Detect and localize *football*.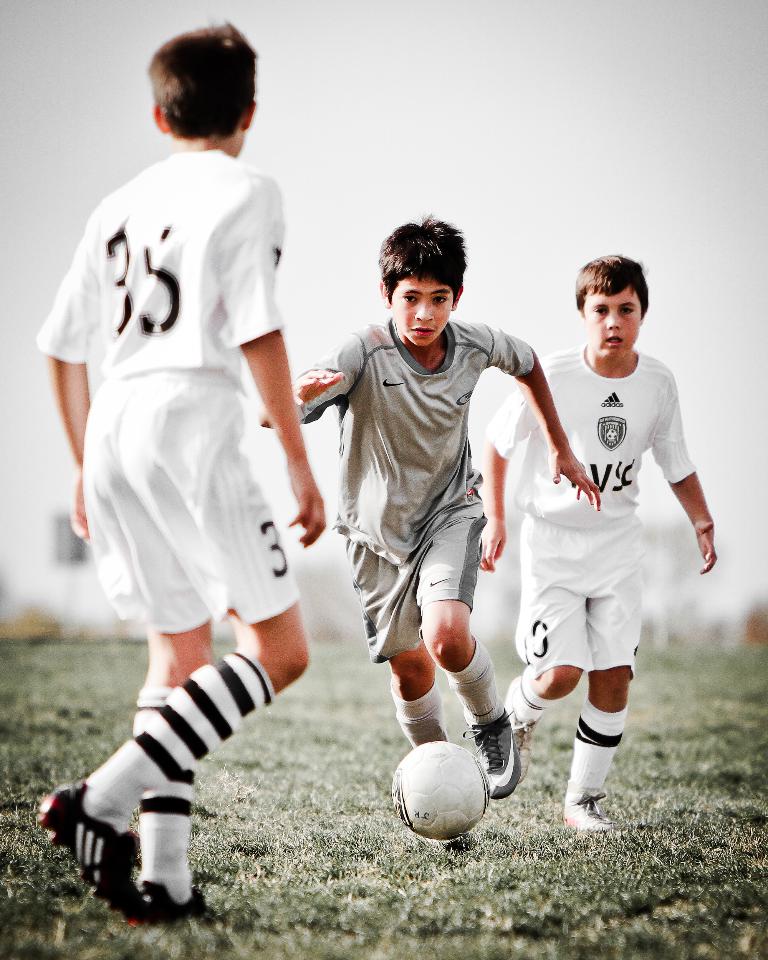
Localized at select_region(386, 736, 492, 841).
